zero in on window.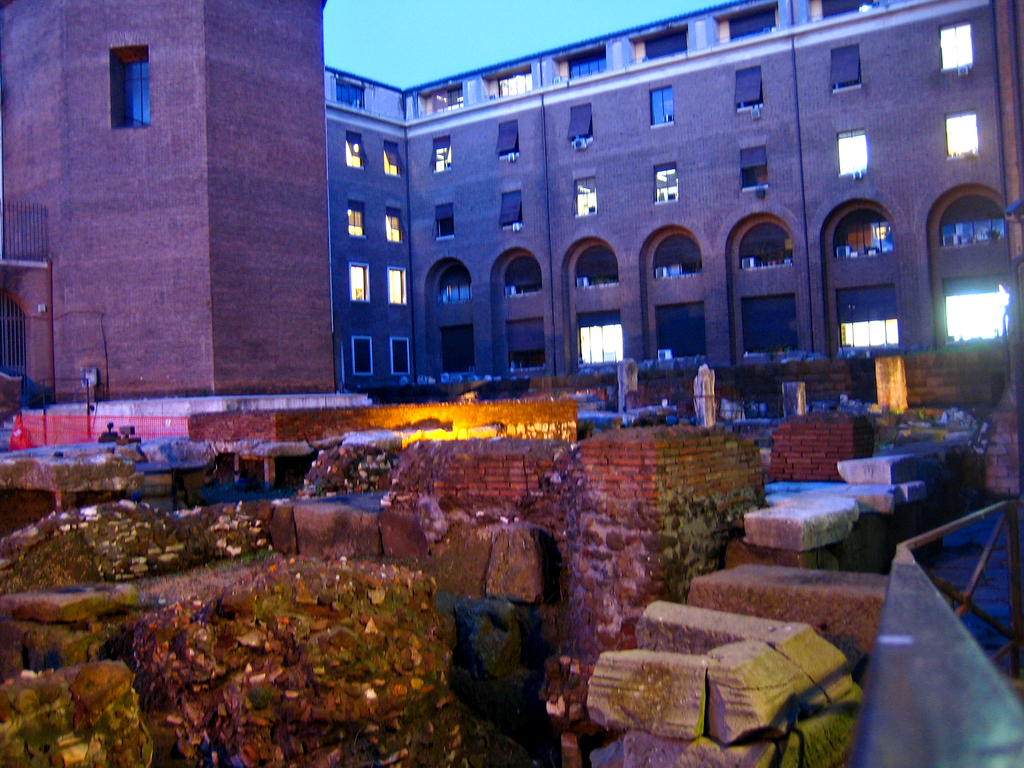
Zeroed in: 346,261,372,307.
